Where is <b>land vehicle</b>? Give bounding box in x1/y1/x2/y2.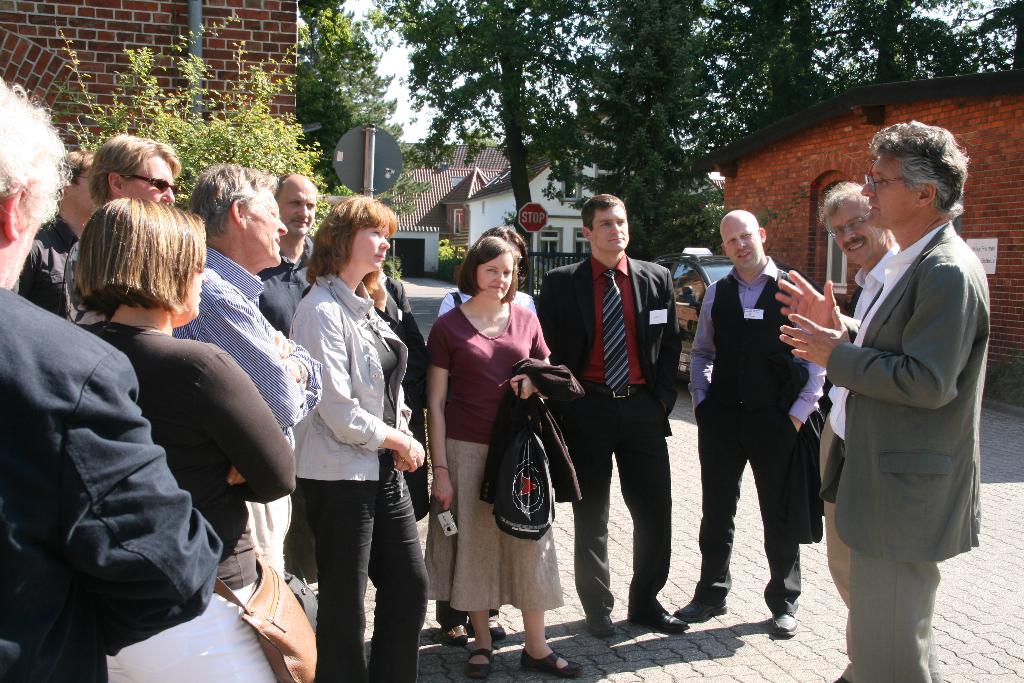
653/252/822/381.
